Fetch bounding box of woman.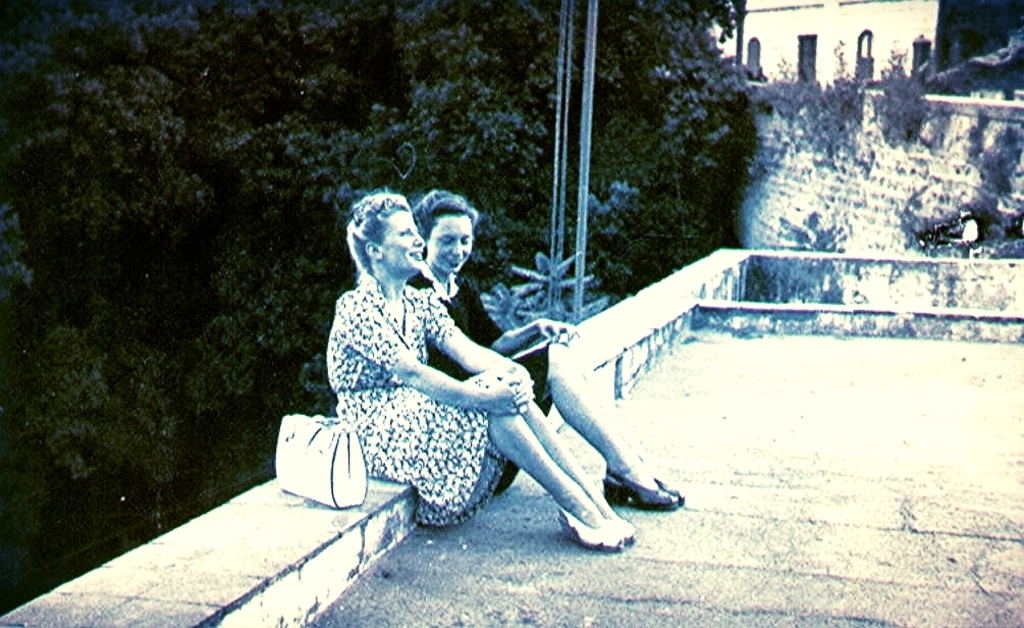
Bbox: [325, 189, 637, 551].
